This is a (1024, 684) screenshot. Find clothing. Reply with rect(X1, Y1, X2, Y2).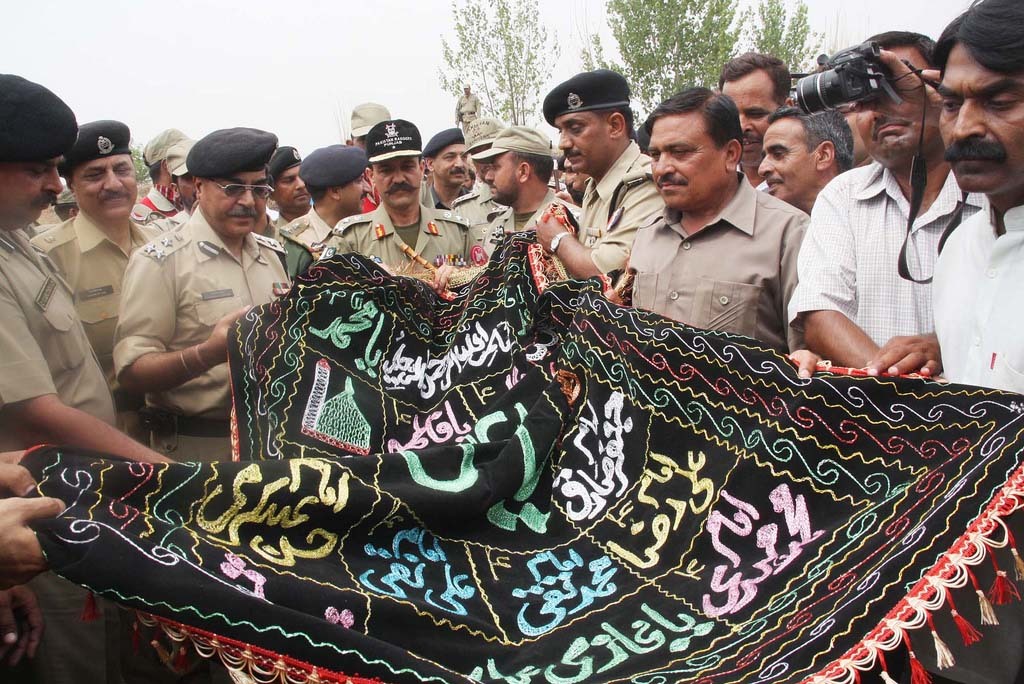
rect(0, 226, 116, 683).
